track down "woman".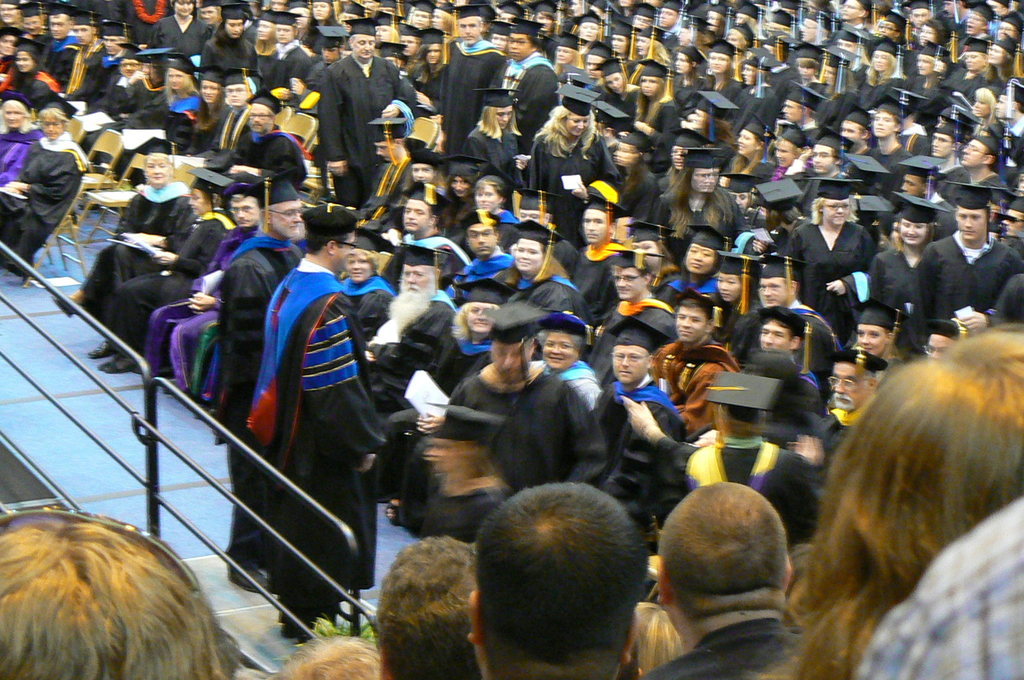
Tracked to x1=517 y1=77 x2=616 y2=206.
